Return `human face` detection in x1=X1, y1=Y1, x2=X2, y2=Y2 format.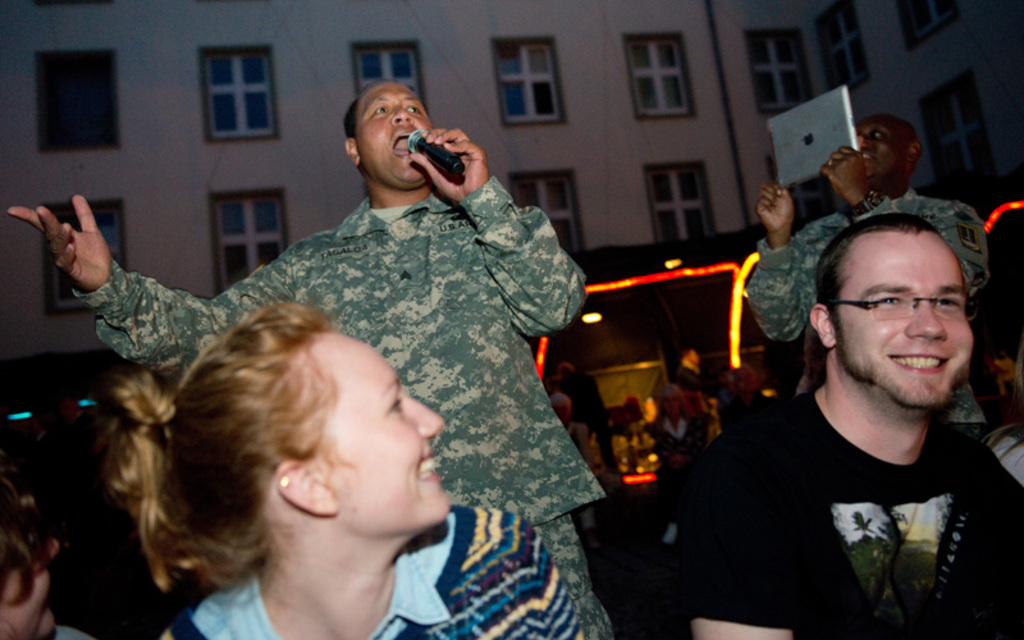
x1=358, y1=87, x2=429, y2=179.
